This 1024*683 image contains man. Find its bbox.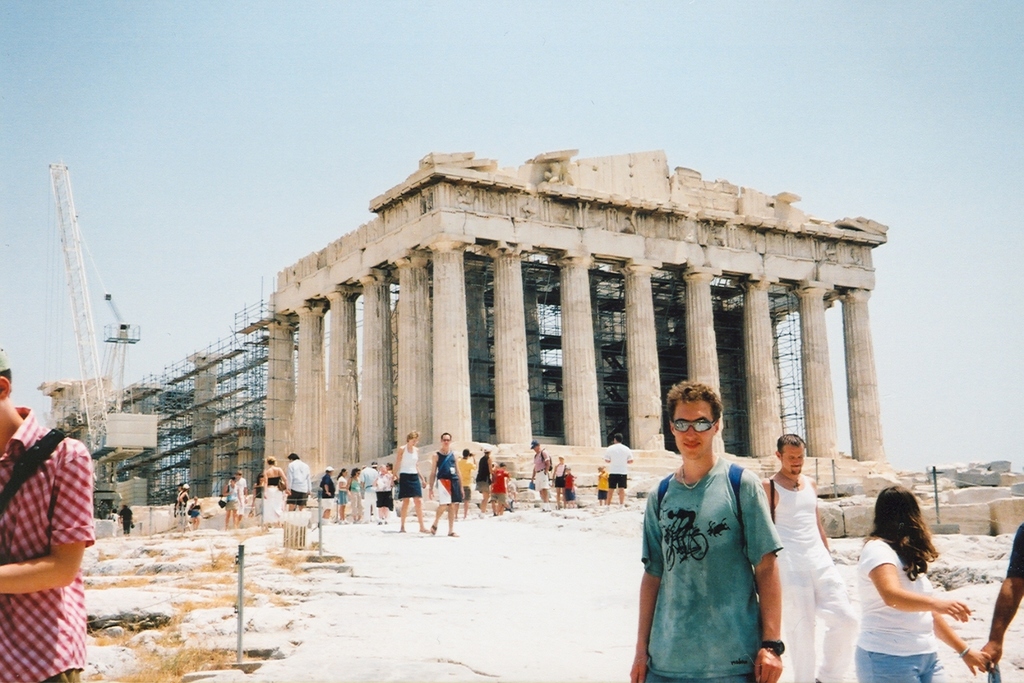
locate(429, 427, 457, 536).
